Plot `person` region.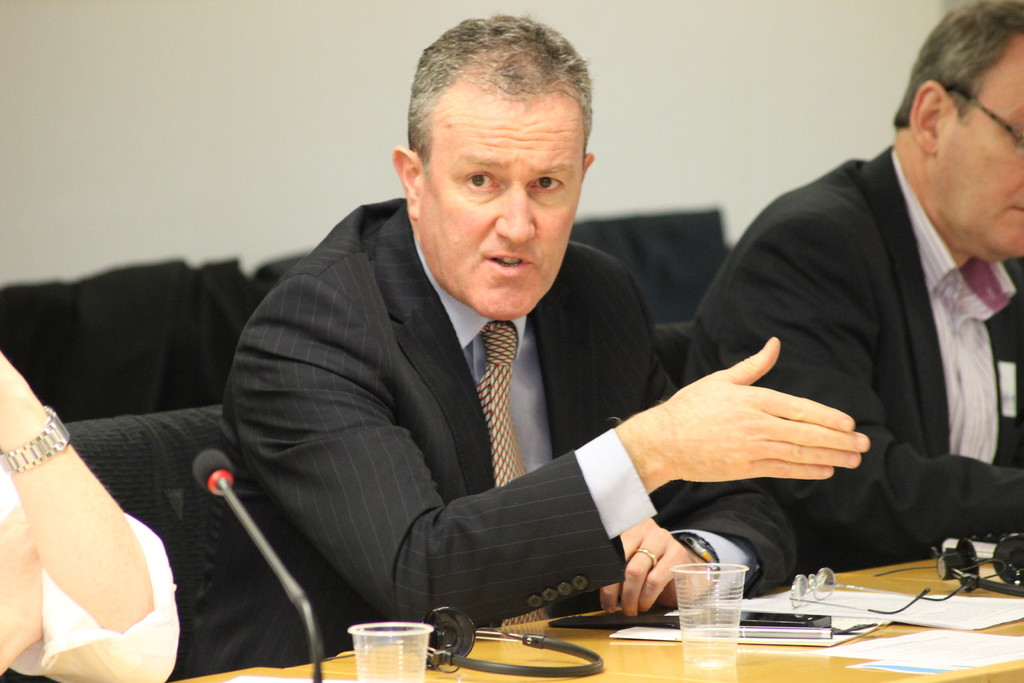
Plotted at {"x1": 0, "y1": 350, "x2": 182, "y2": 682}.
